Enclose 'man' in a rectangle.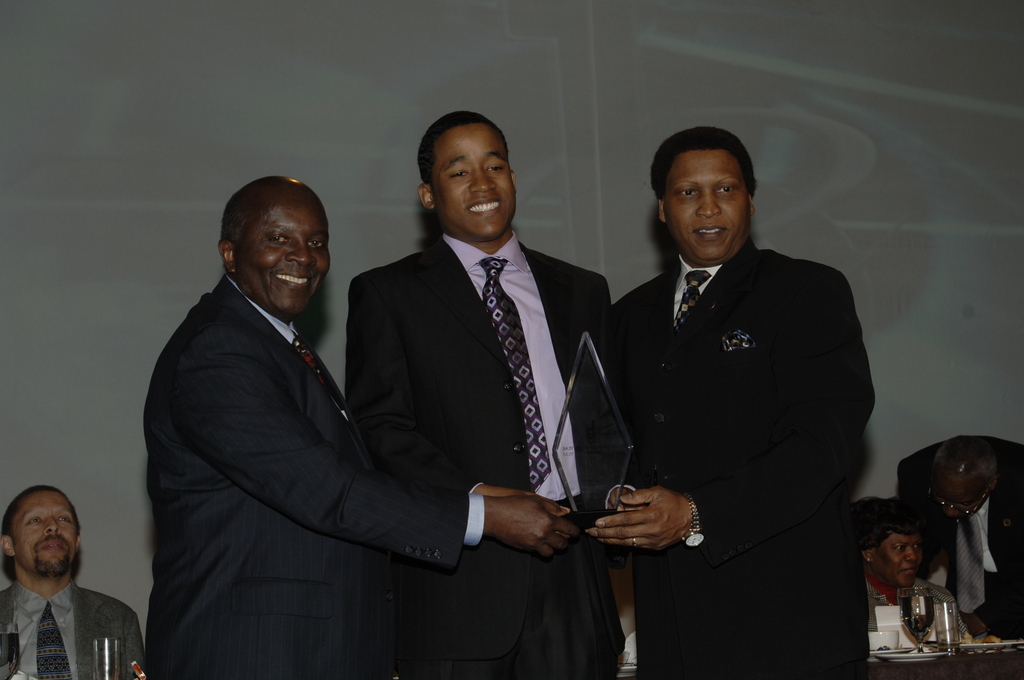
[337,110,624,679].
